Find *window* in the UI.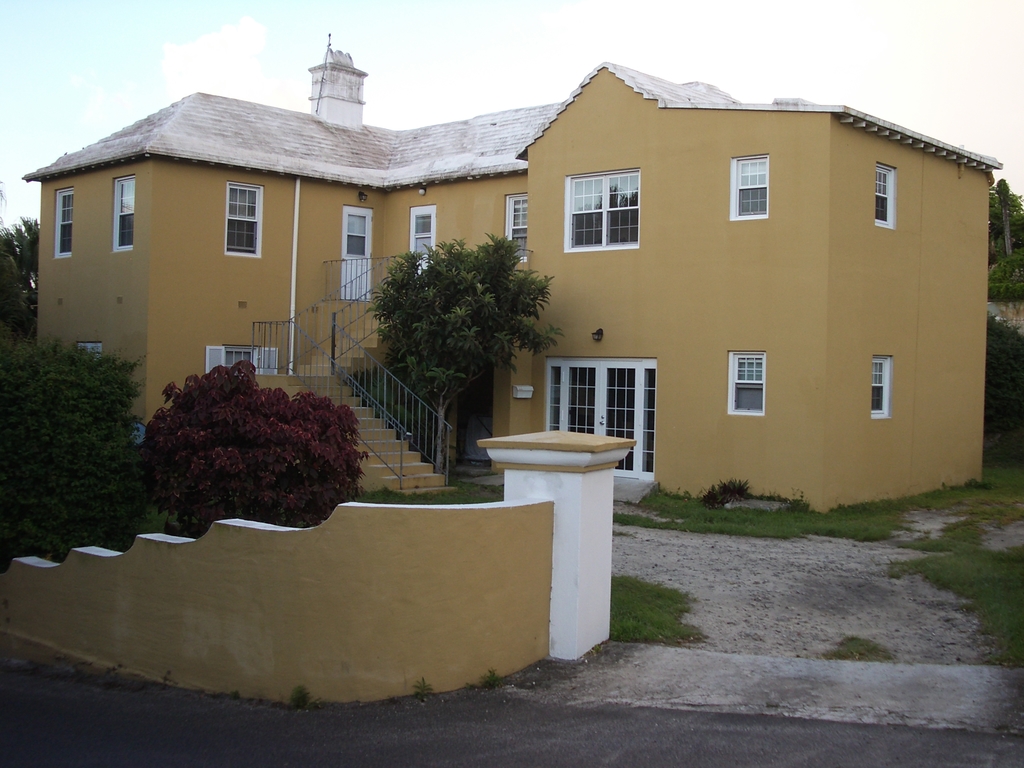
UI element at <bbox>564, 173, 637, 248</bbox>.
